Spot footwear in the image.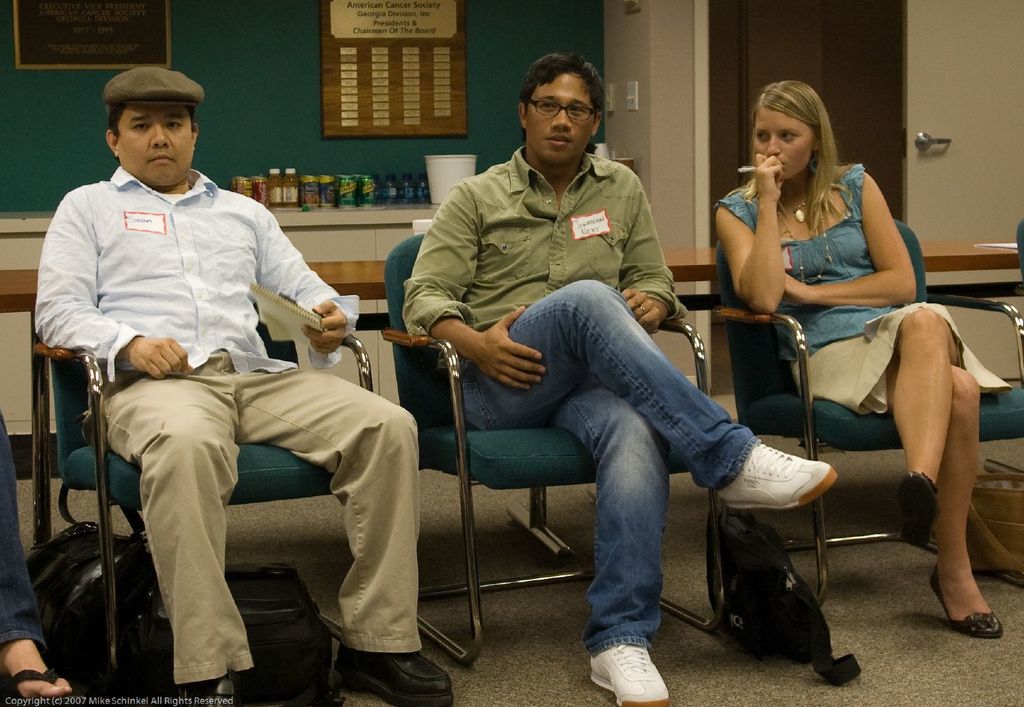
footwear found at region(588, 644, 669, 706).
